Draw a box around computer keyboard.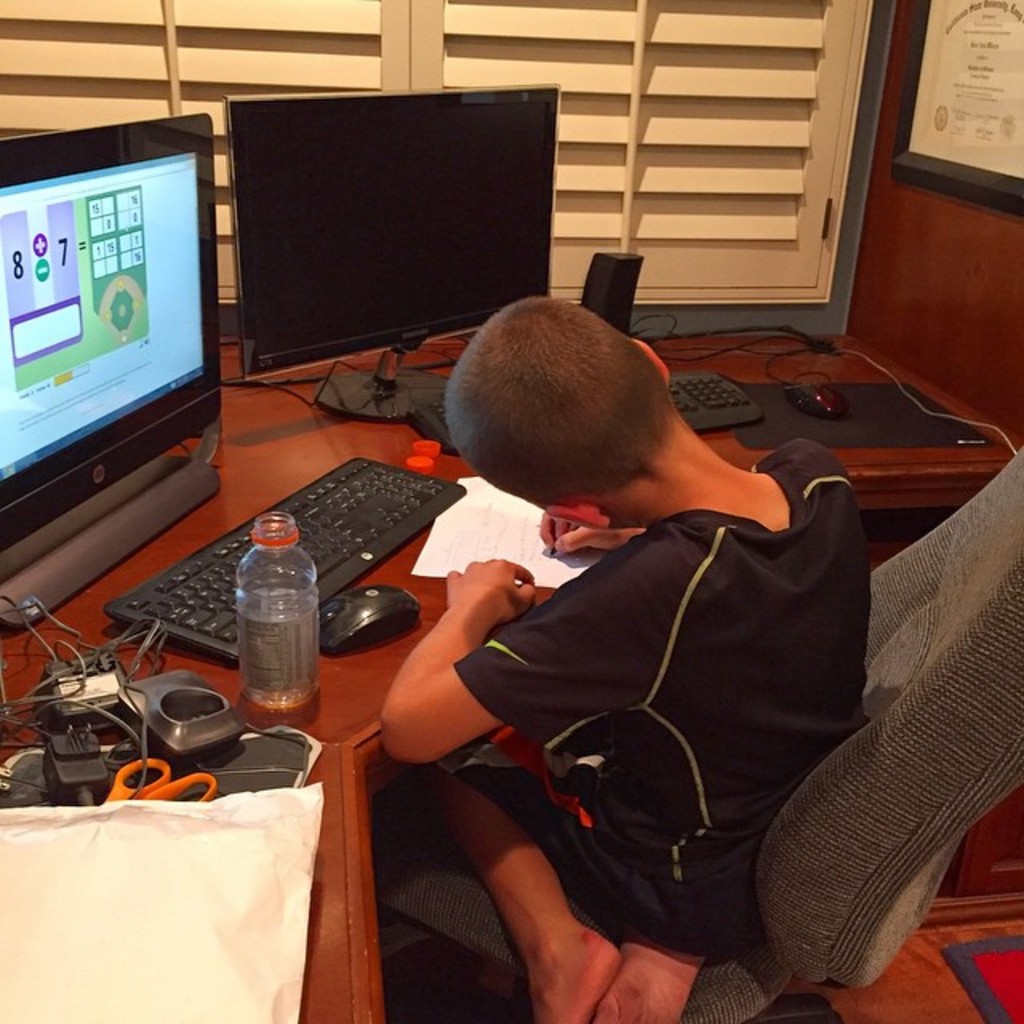
crop(408, 365, 773, 453).
